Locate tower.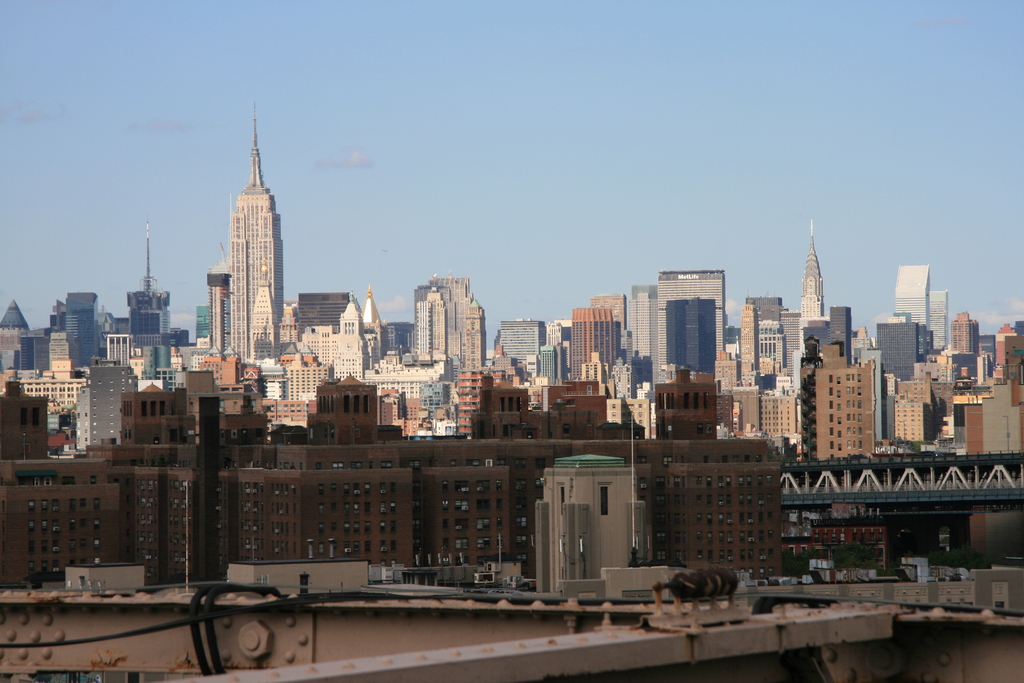
Bounding box: bbox=(139, 389, 198, 465).
